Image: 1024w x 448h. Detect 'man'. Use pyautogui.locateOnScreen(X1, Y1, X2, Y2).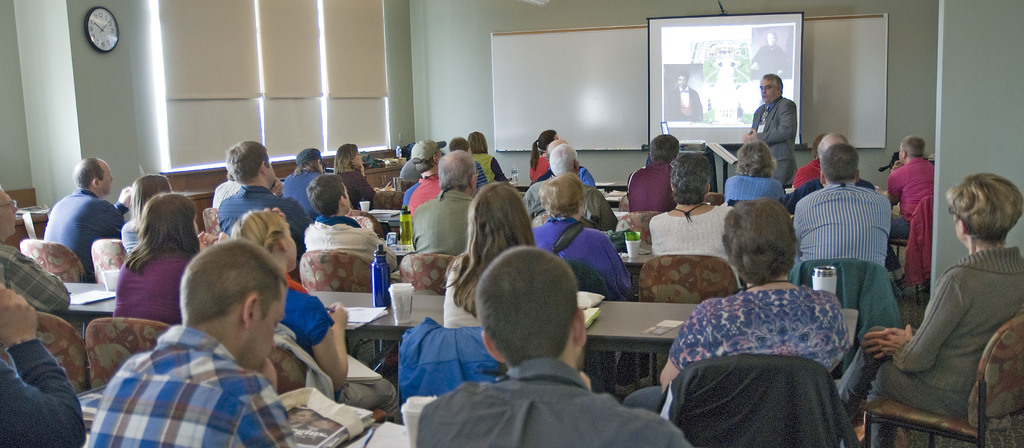
pyautogui.locateOnScreen(664, 72, 705, 122).
